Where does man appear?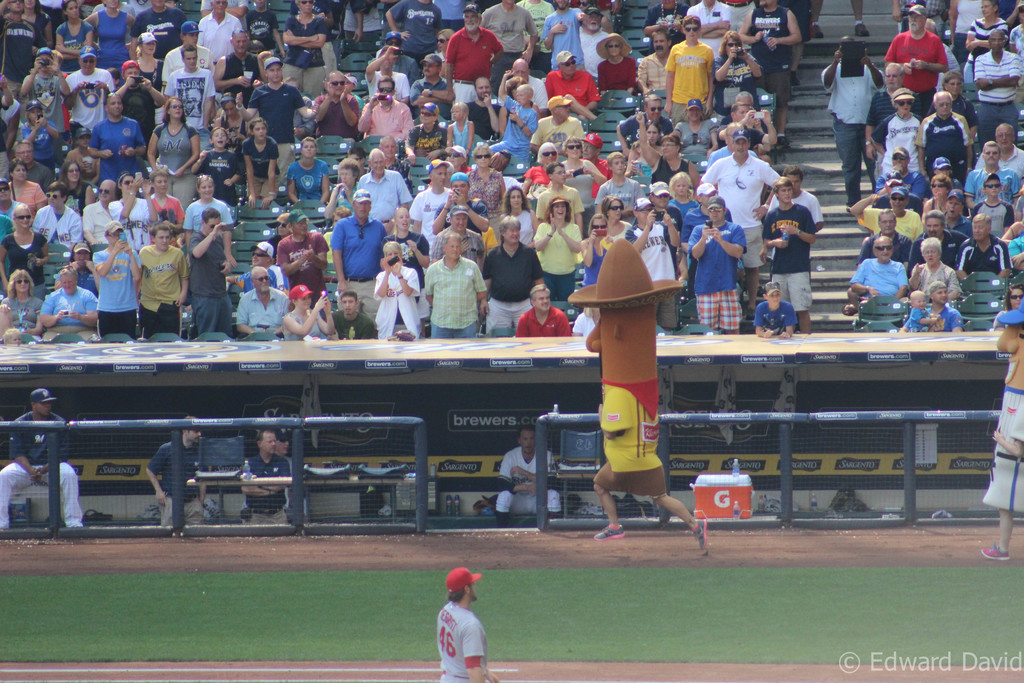
Appears at [275, 213, 300, 274].
